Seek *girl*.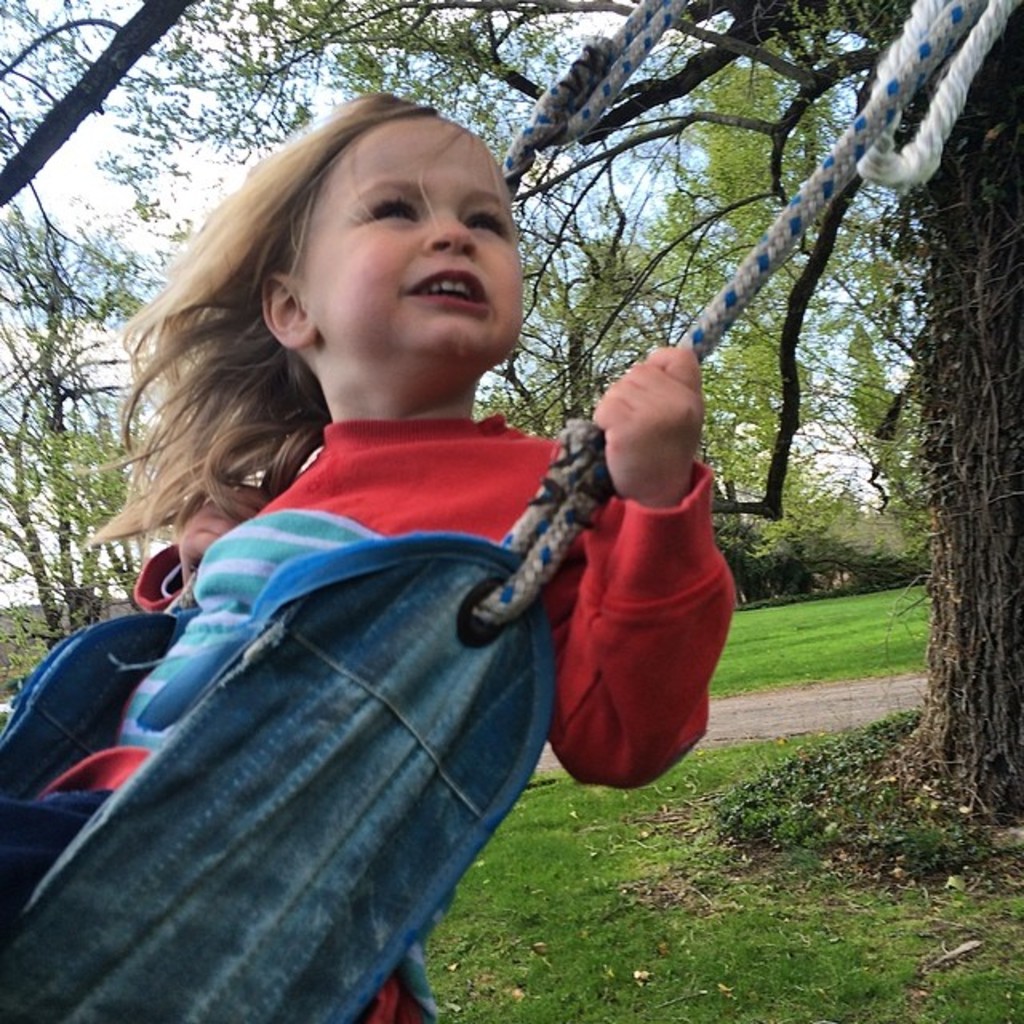
0 91 733 1022.
